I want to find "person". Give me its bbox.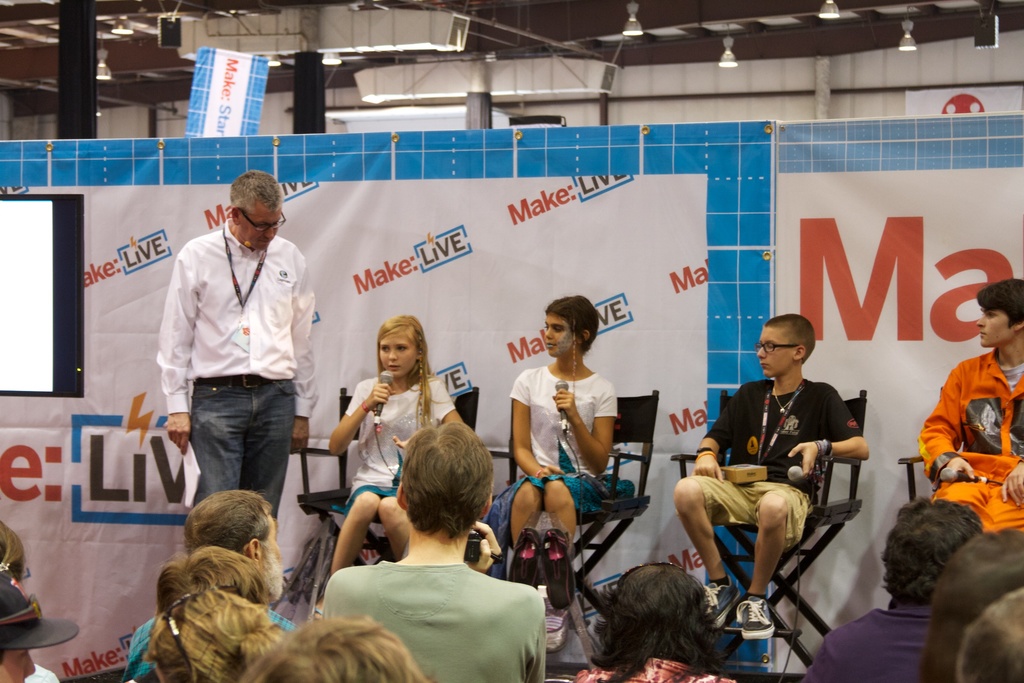
rect(508, 294, 620, 558).
